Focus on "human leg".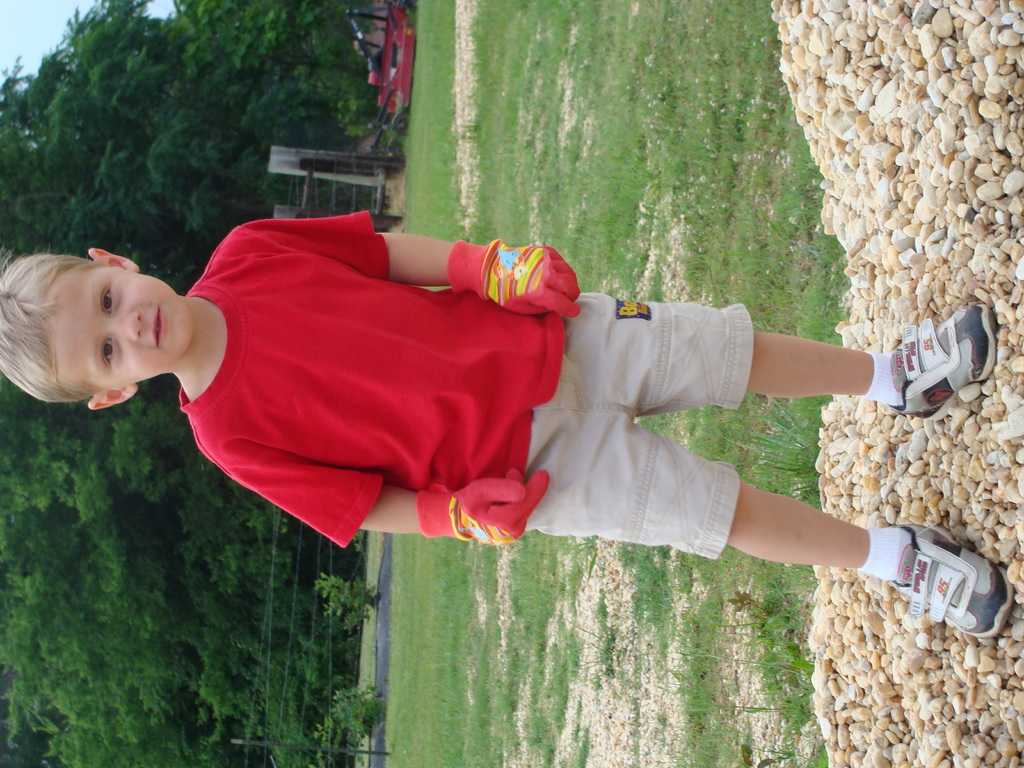
Focused at (x1=509, y1=291, x2=1001, y2=424).
